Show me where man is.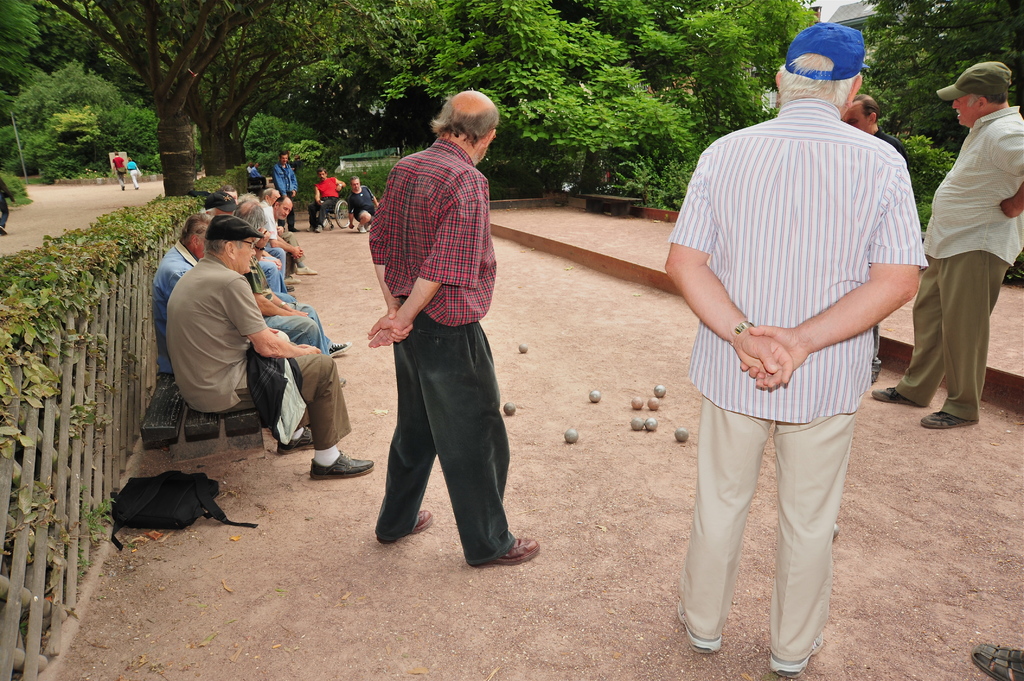
man is at x1=308, y1=166, x2=346, y2=232.
